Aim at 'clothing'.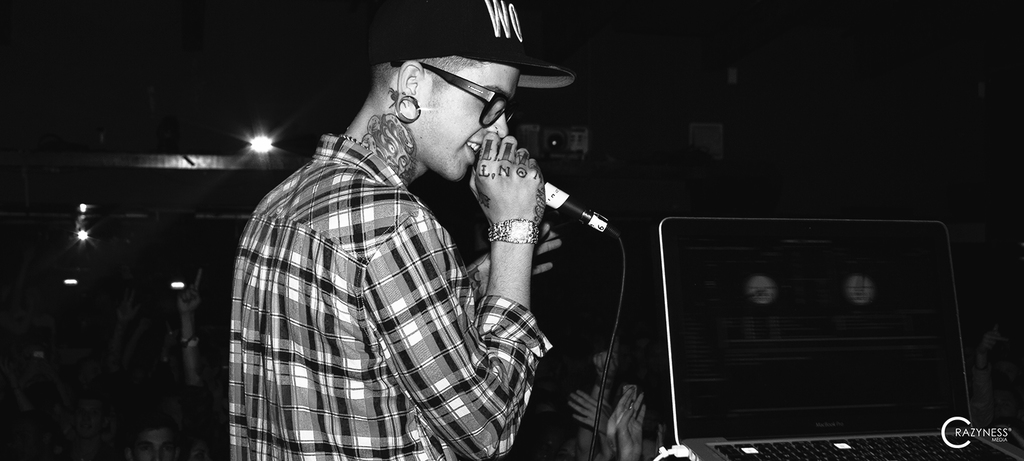
Aimed at bbox=[225, 128, 556, 460].
